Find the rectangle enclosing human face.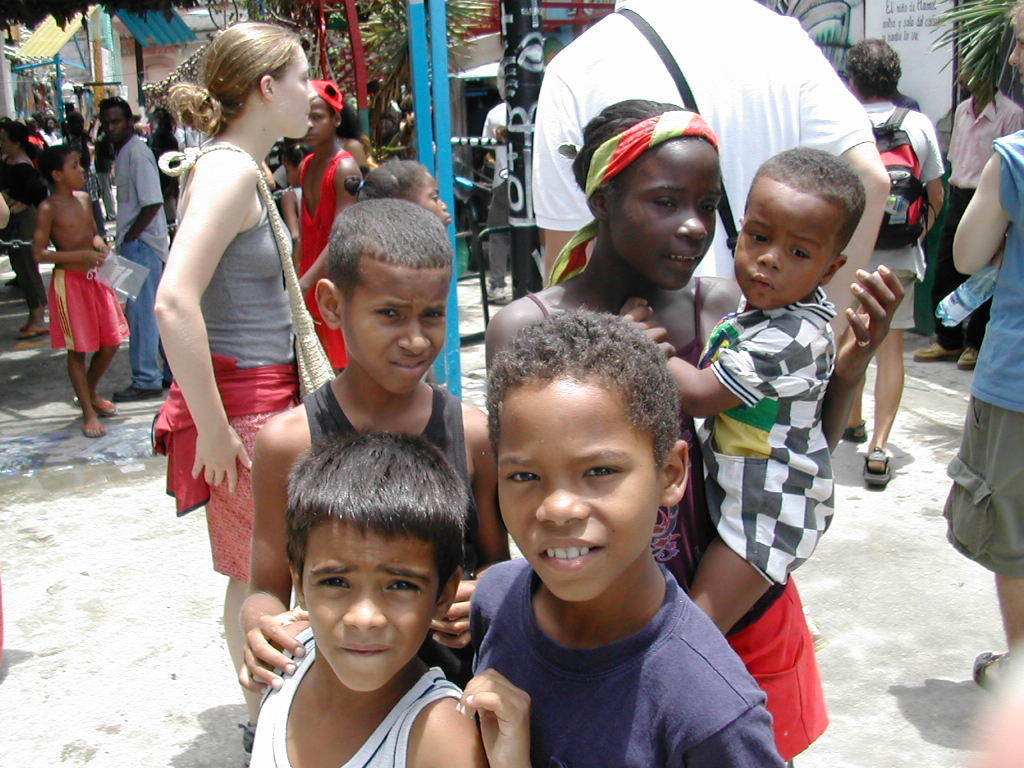
<bbox>276, 41, 315, 139</bbox>.
